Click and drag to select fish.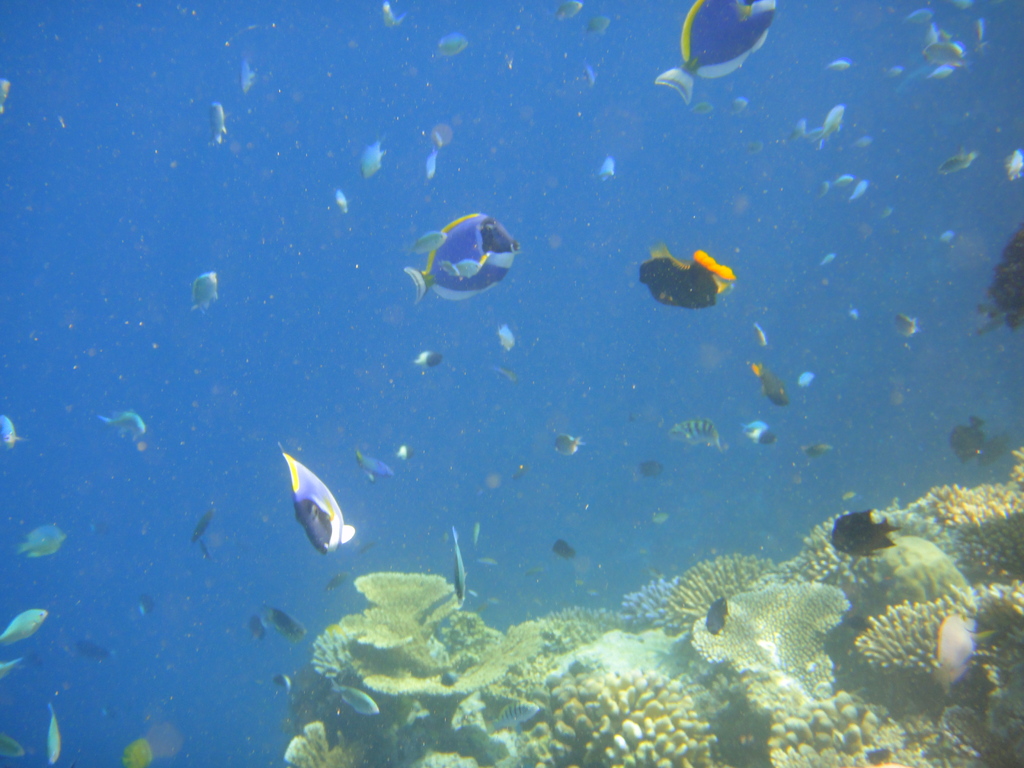
Selection: {"x1": 477, "y1": 554, "x2": 500, "y2": 570}.
